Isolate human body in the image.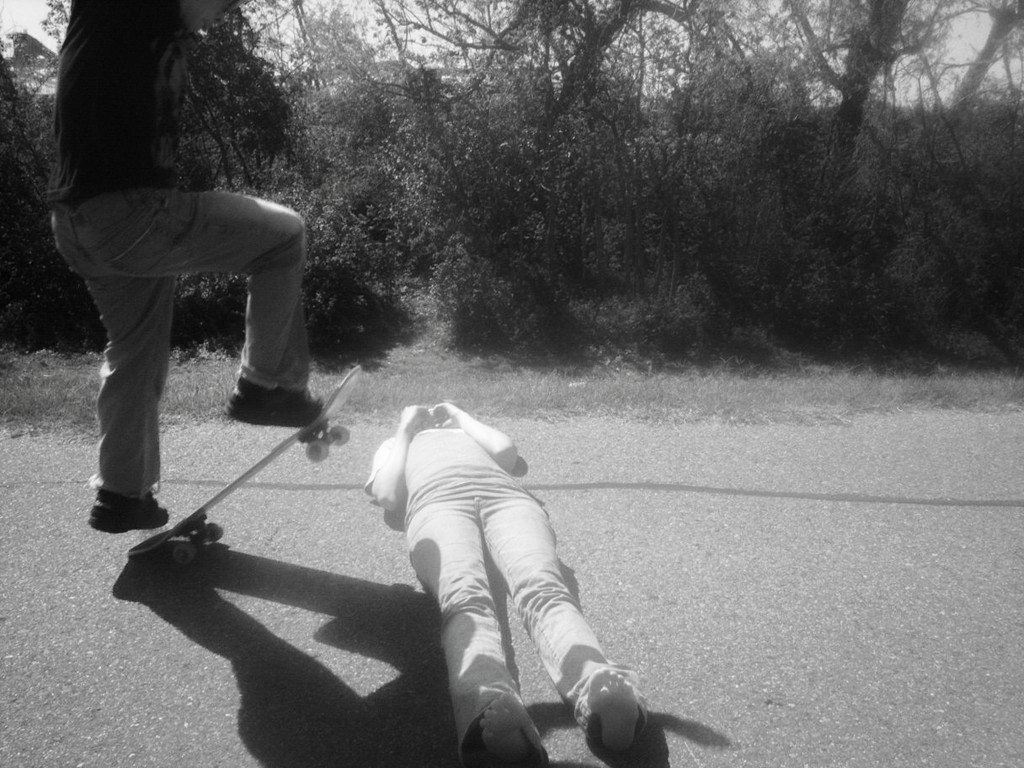
Isolated region: 351, 337, 655, 743.
